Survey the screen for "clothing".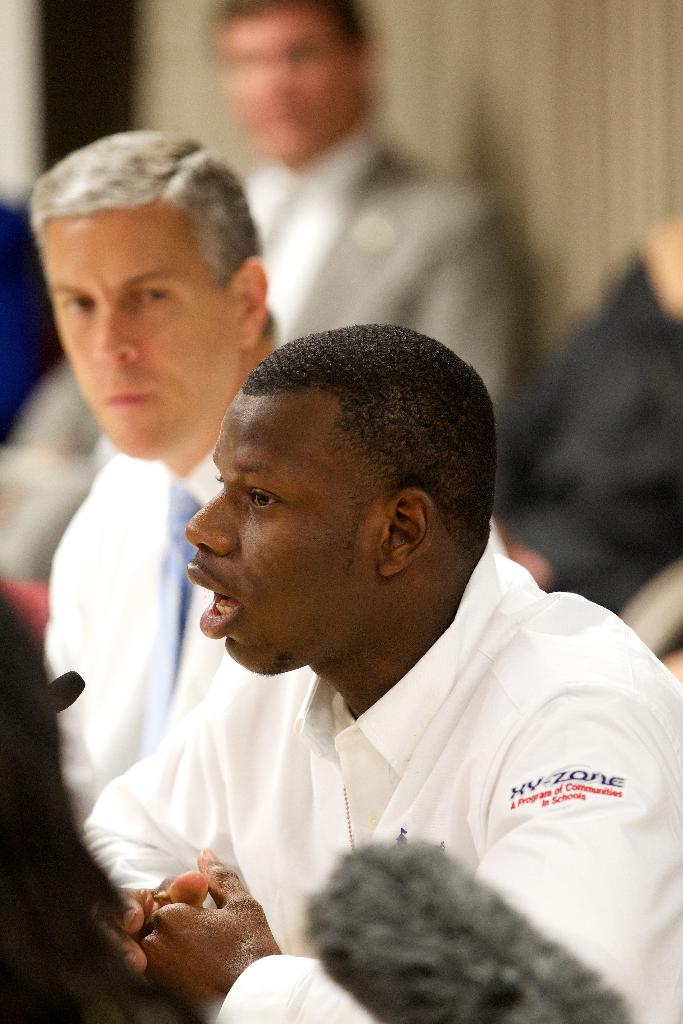
Survey found: 496 262 682 617.
